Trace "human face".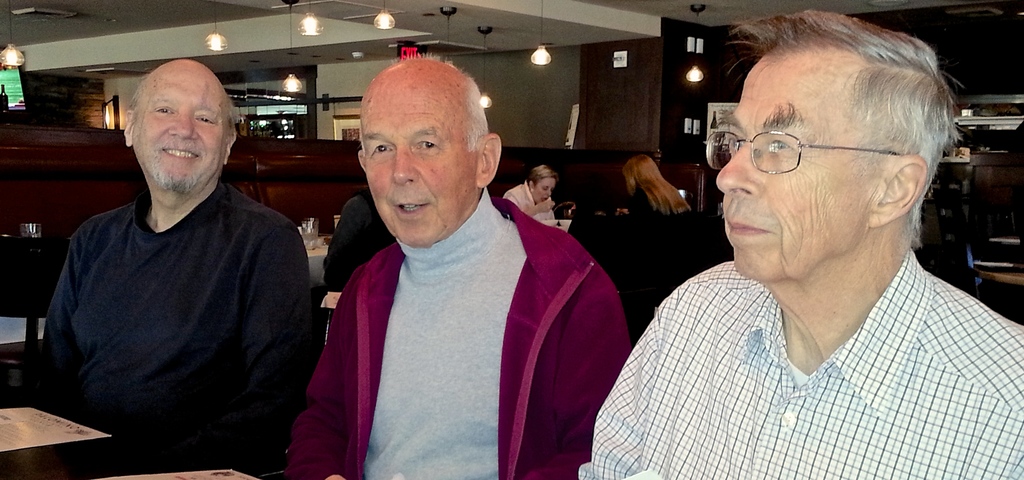
Traced to x1=135, y1=60, x2=230, y2=192.
